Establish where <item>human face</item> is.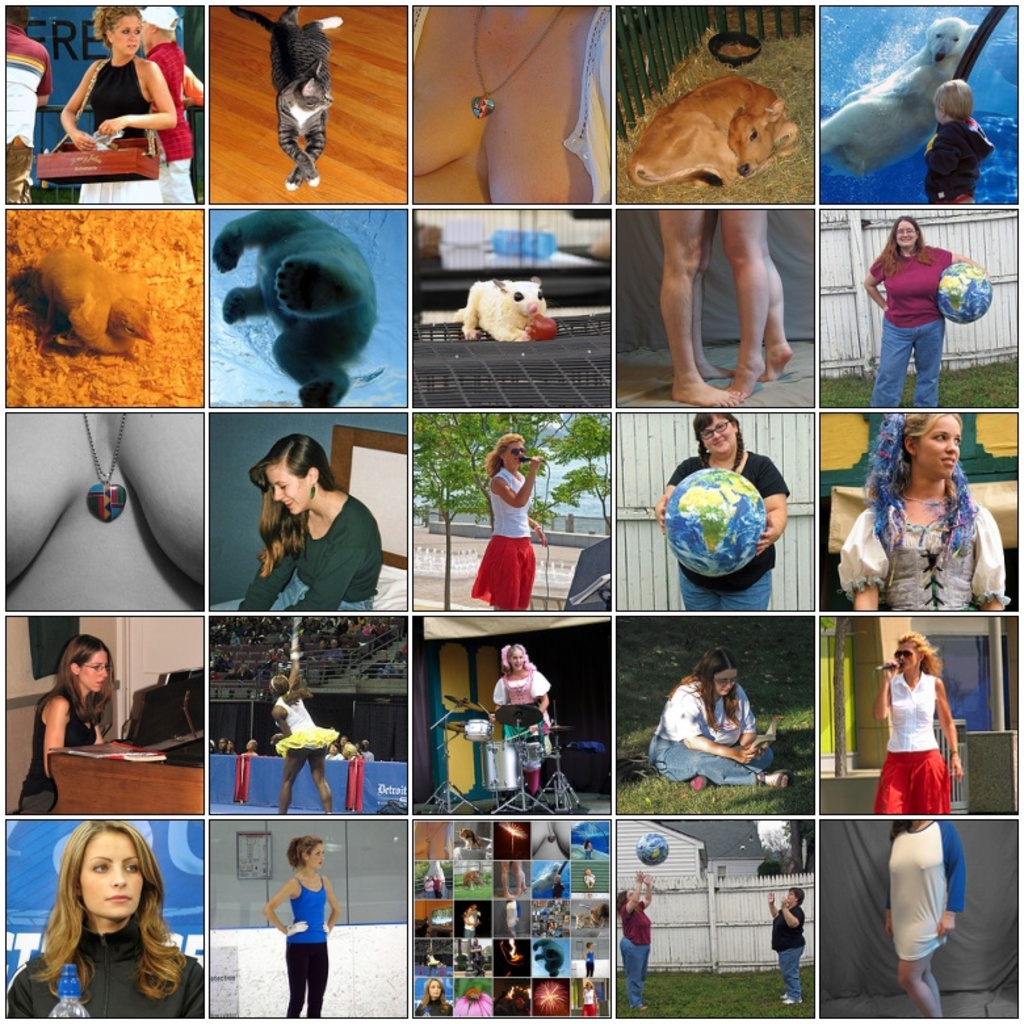
Established at <box>697,416,736,452</box>.
